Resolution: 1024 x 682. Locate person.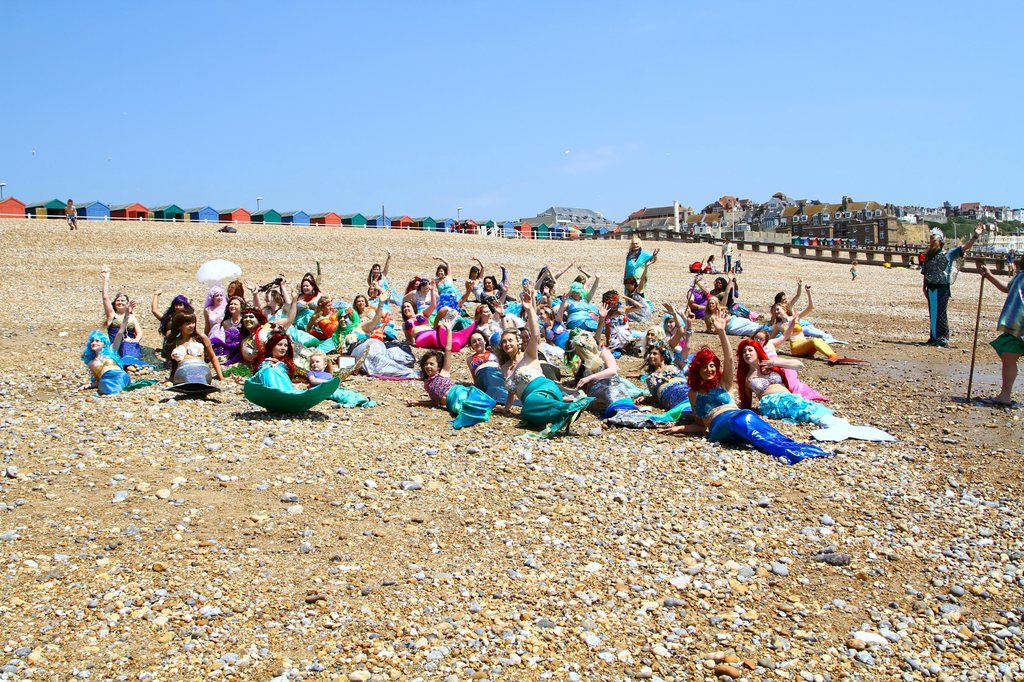
(239,283,300,369).
